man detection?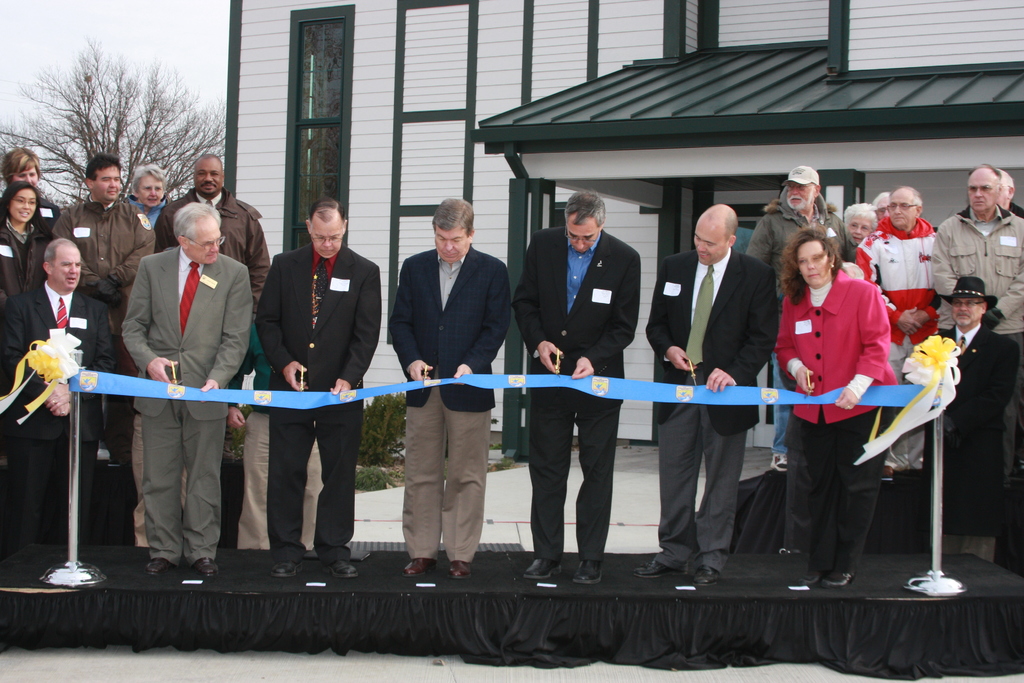
crop(0, 236, 115, 543)
